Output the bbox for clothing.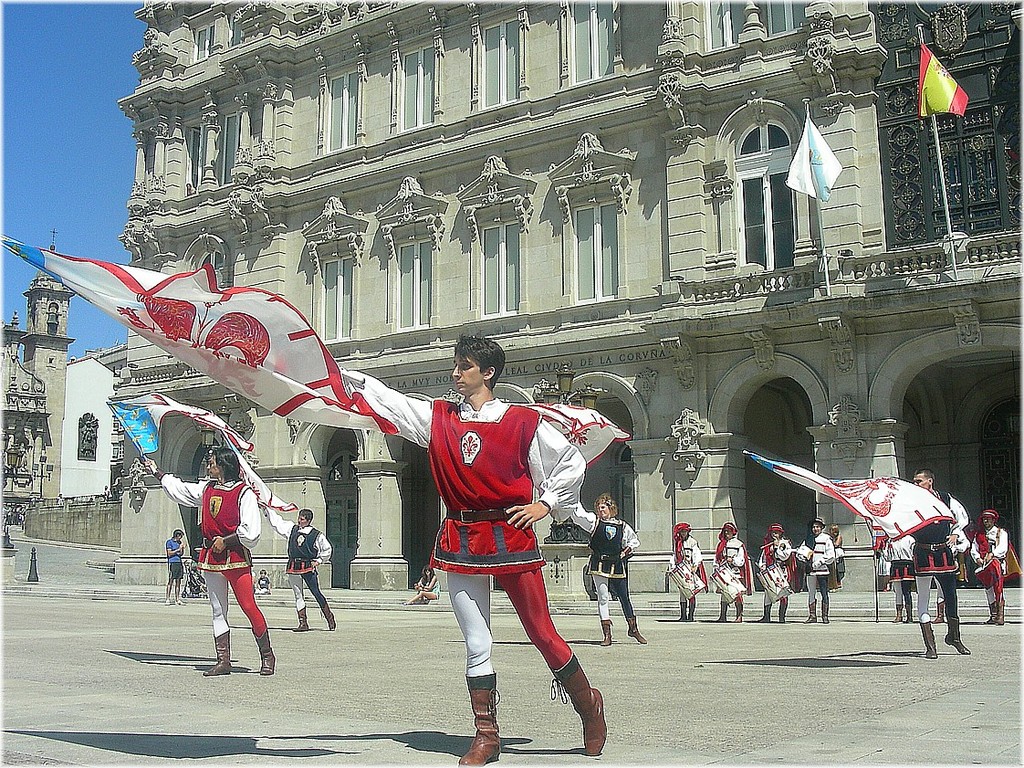
<box>762,546,790,609</box>.
